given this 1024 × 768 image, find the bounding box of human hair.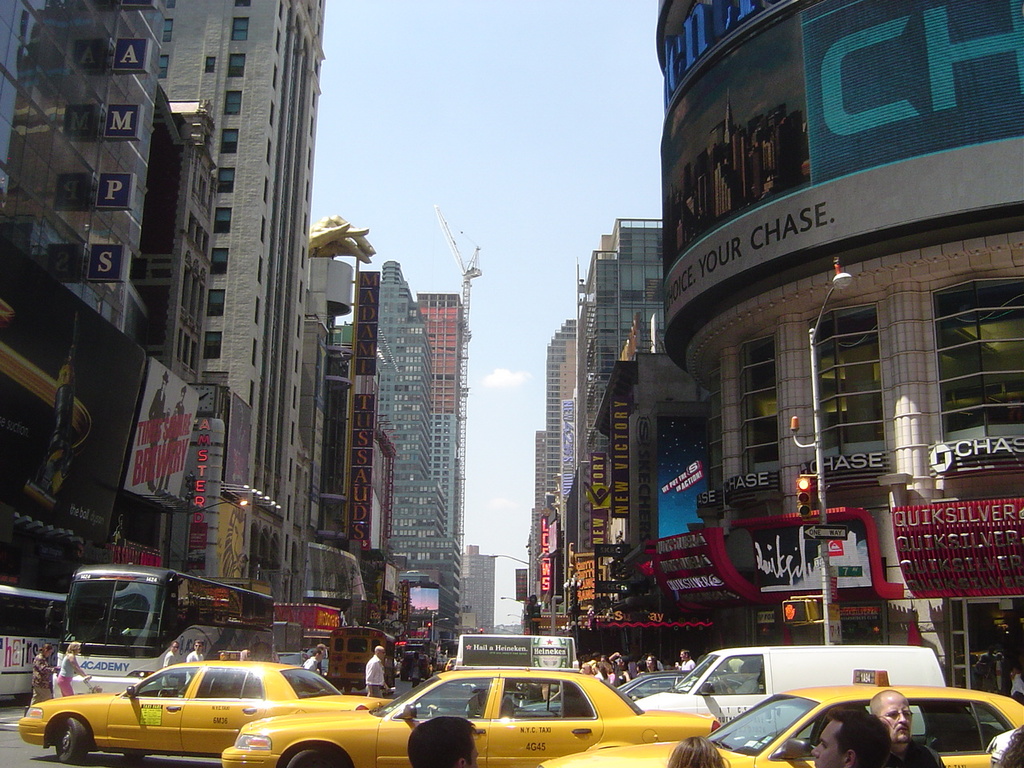
Rect(406, 716, 482, 767).
